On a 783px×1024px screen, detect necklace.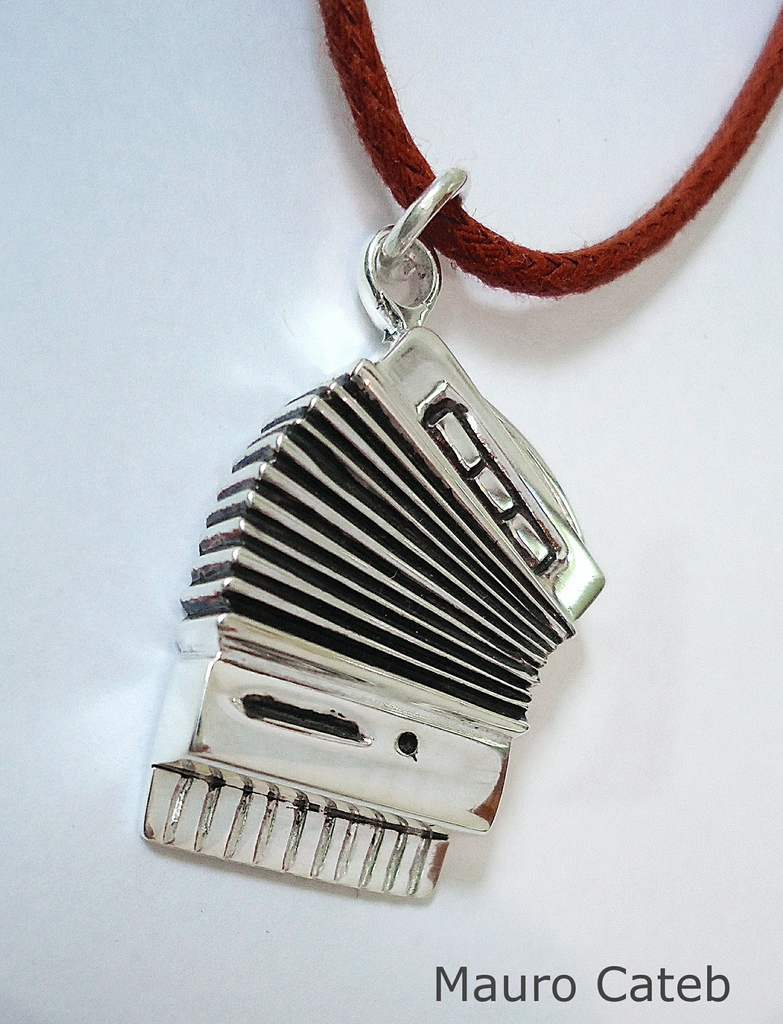
<region>140, 0, 782, 902</region>.
